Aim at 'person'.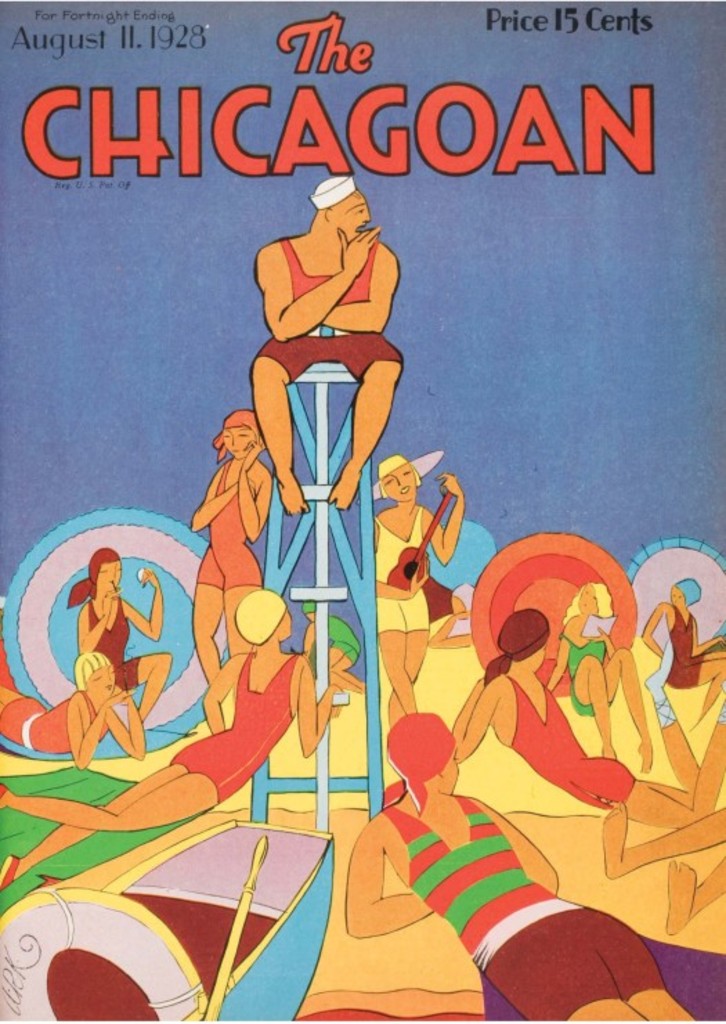
Aimed at l=546, t=578, r=657, b=774.
